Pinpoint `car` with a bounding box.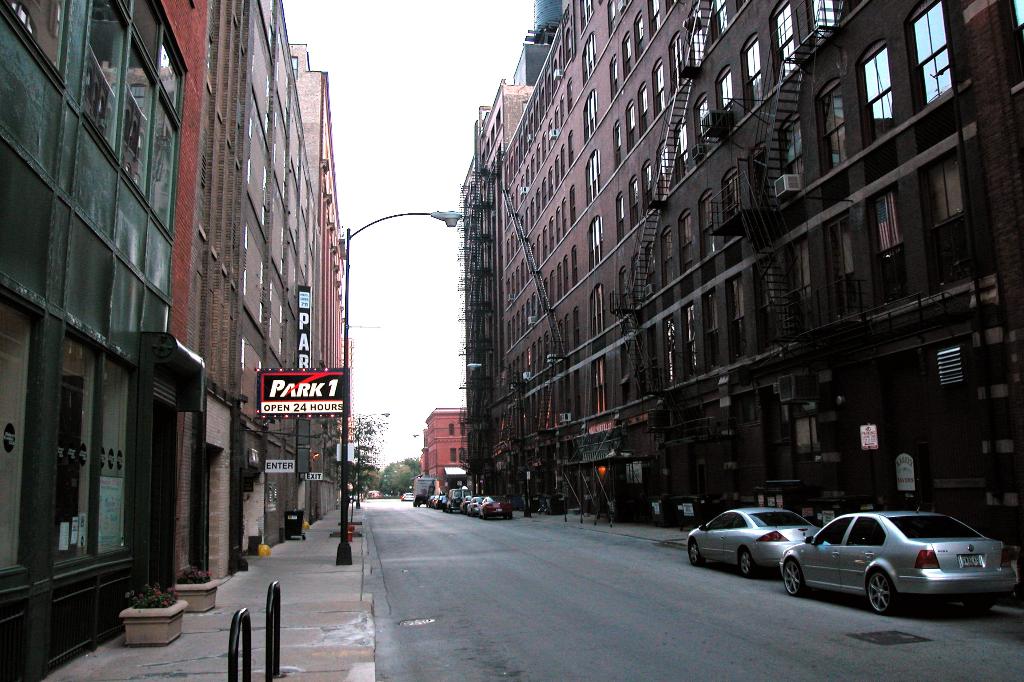
rect(468, 495, 485, 516).
